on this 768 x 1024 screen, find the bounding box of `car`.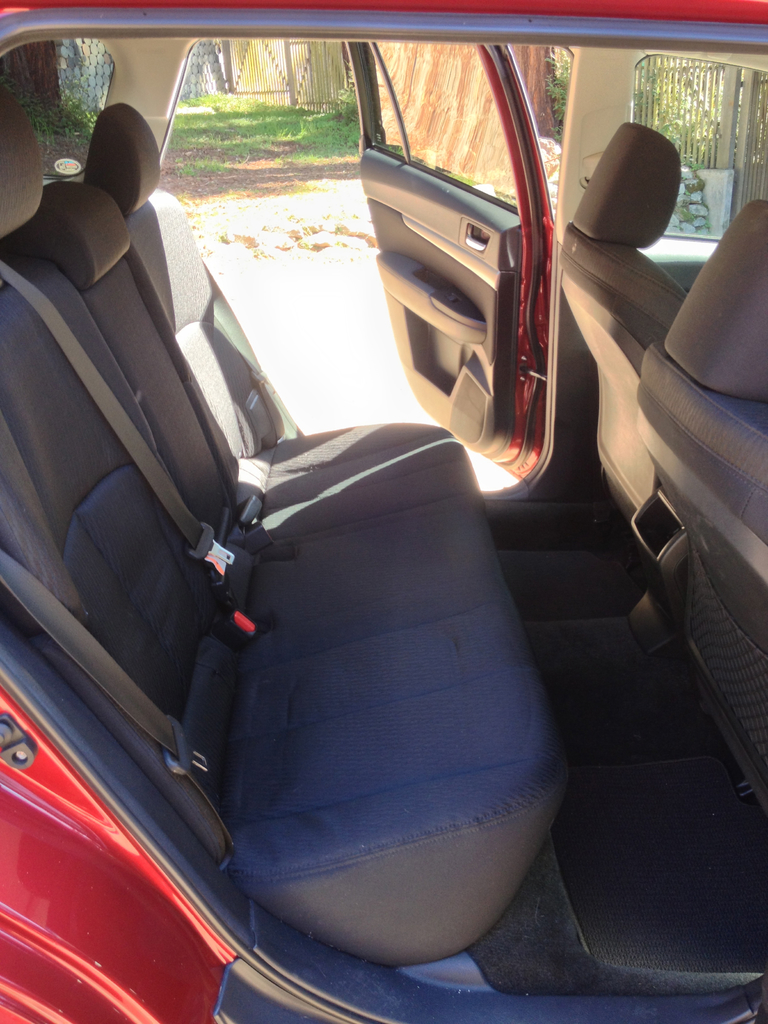
Bounding box: (10,0,639,1023).
